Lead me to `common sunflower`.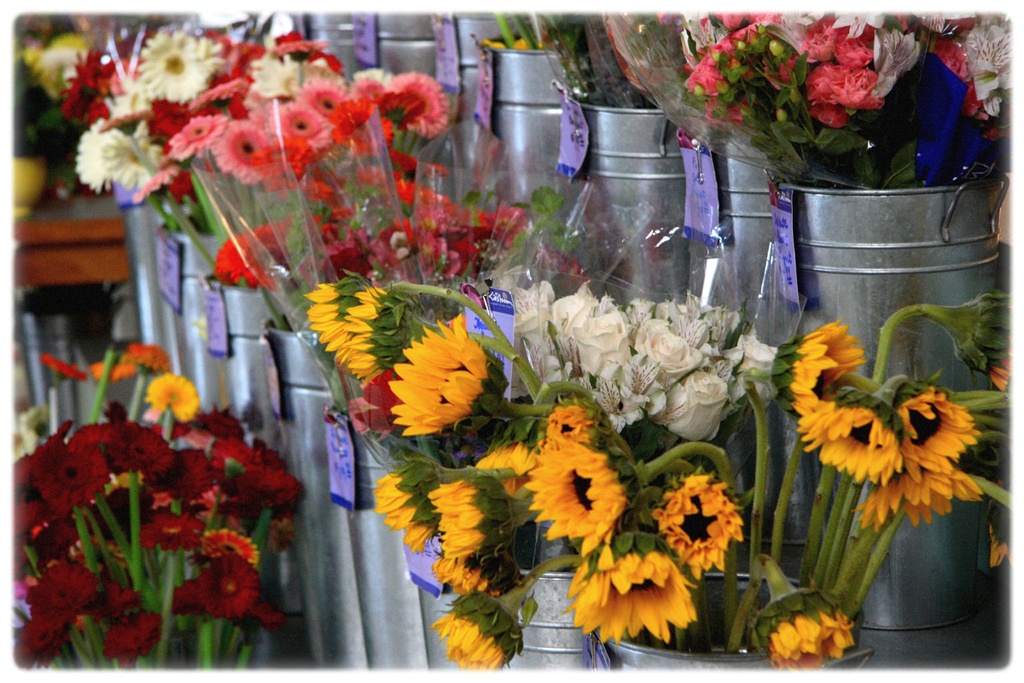
Lead to BBox(388, 312, 489, 438).
